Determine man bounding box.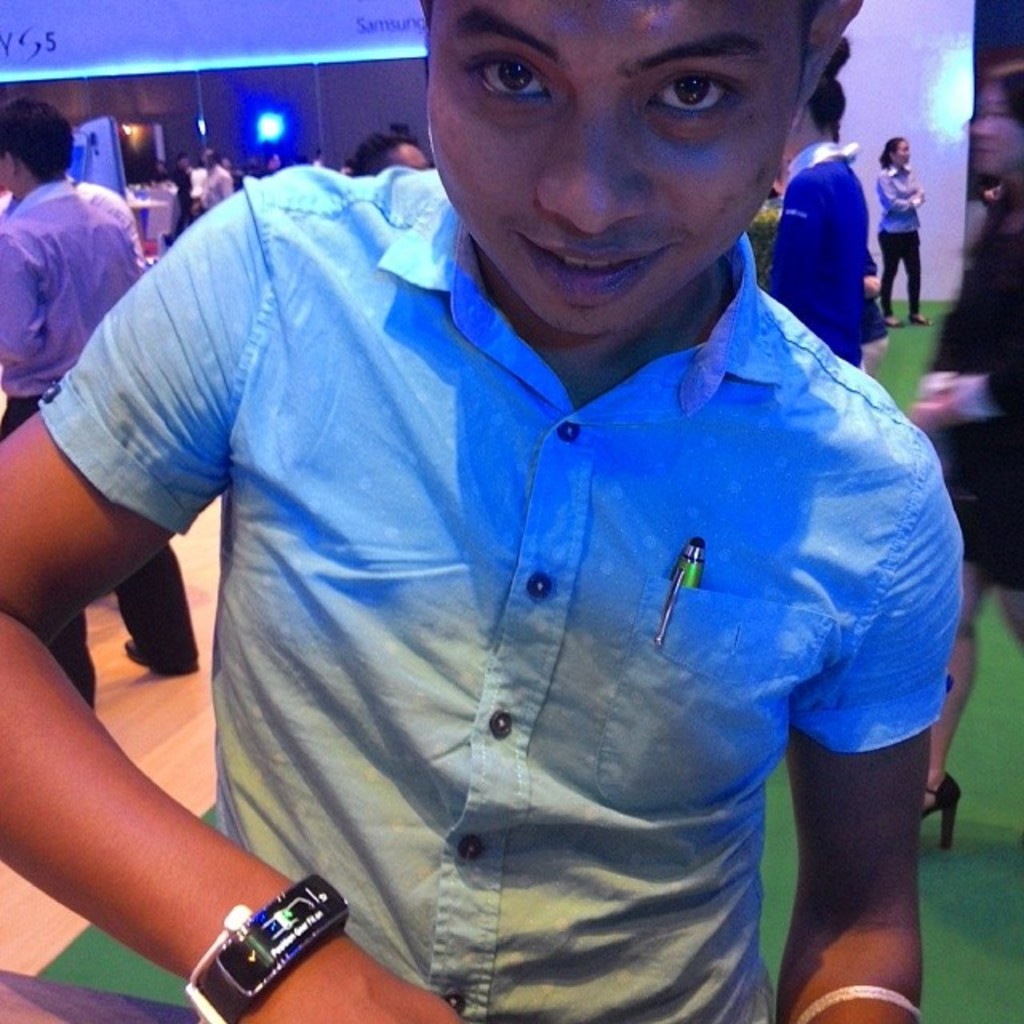
Determined: l=206, t=149, r=232, b=202.
